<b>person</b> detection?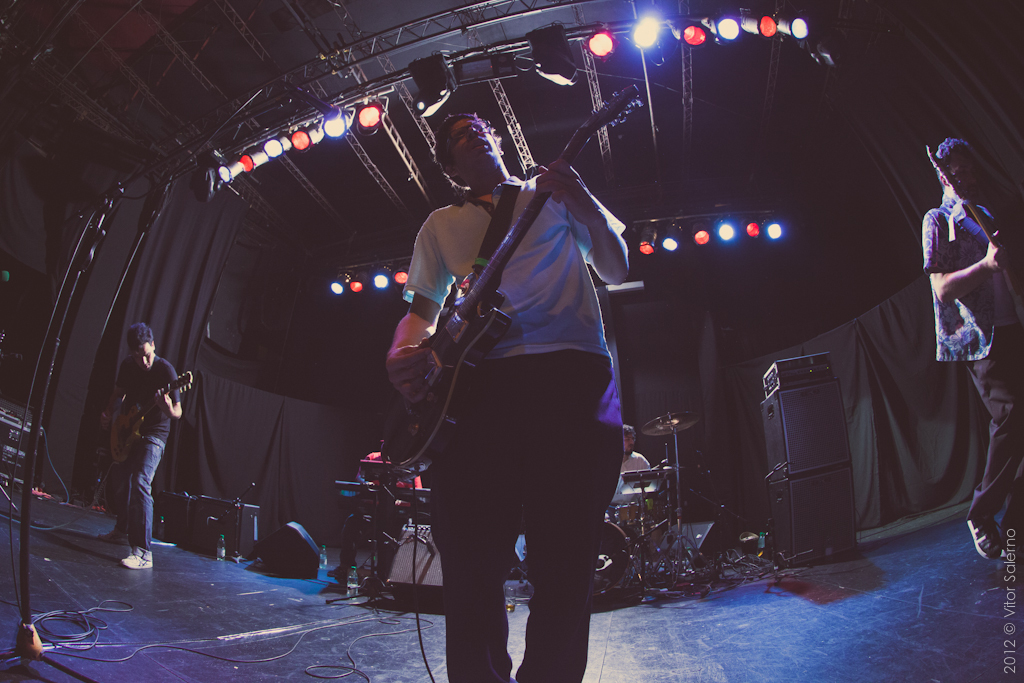
{"x1": 918, "y1": 139, "x2": 1023, "y2": 556}
